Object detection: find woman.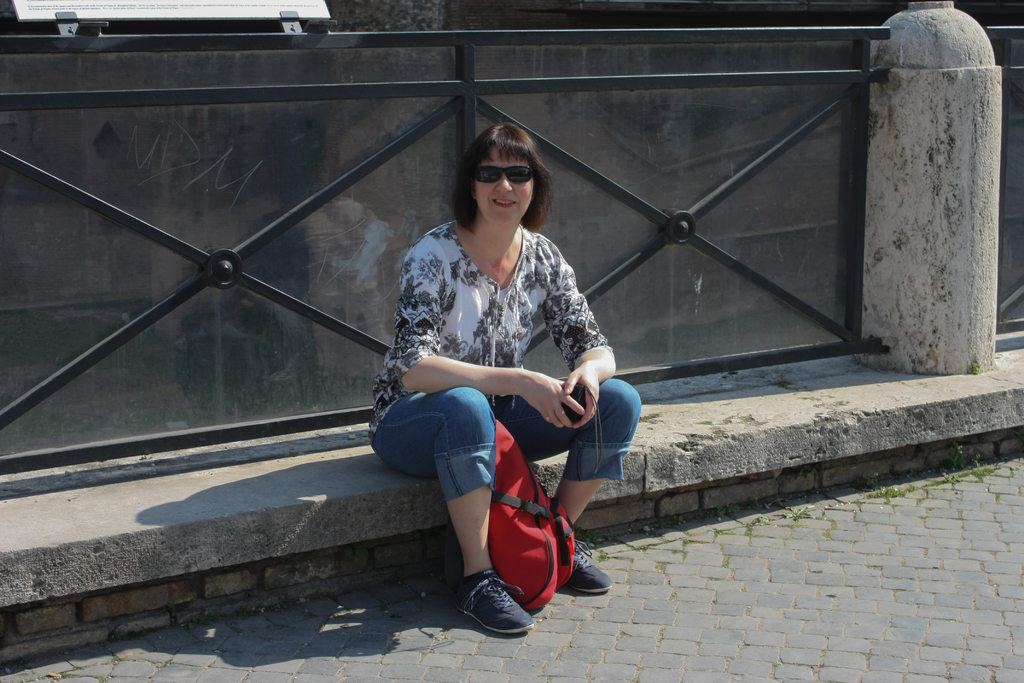
BBox(369, 120, 622, 632).
